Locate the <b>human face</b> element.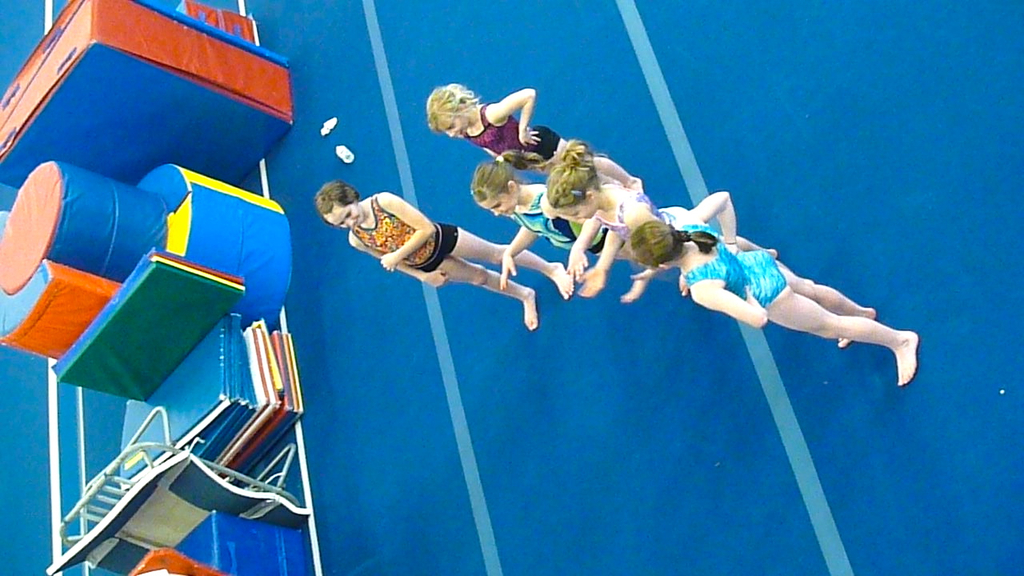
Element bbox: detection(556, 208, 590, 219).
